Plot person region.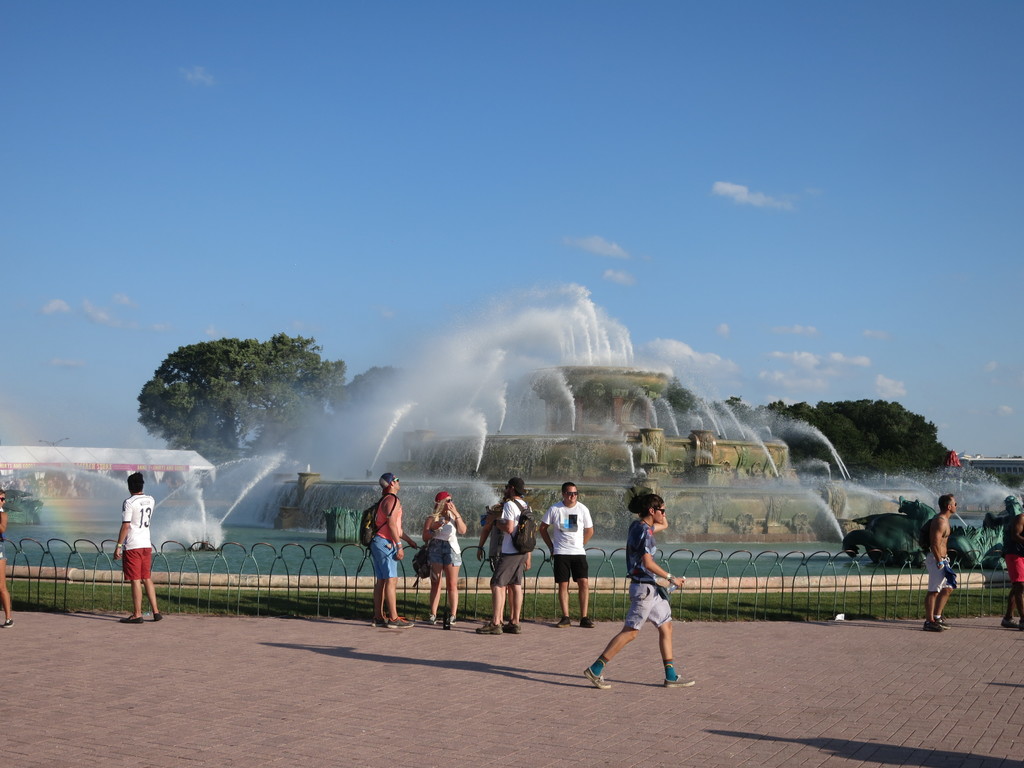
Plotted at l=476, t=476, r=534, b=636.
